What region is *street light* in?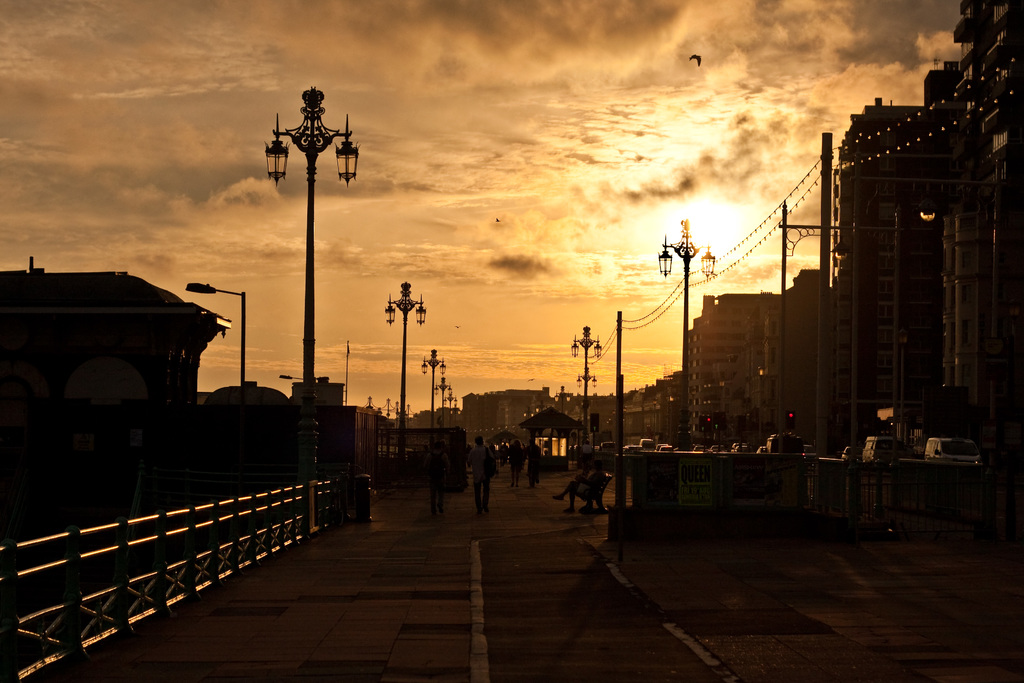
rect(520, 404, 538, 419).
